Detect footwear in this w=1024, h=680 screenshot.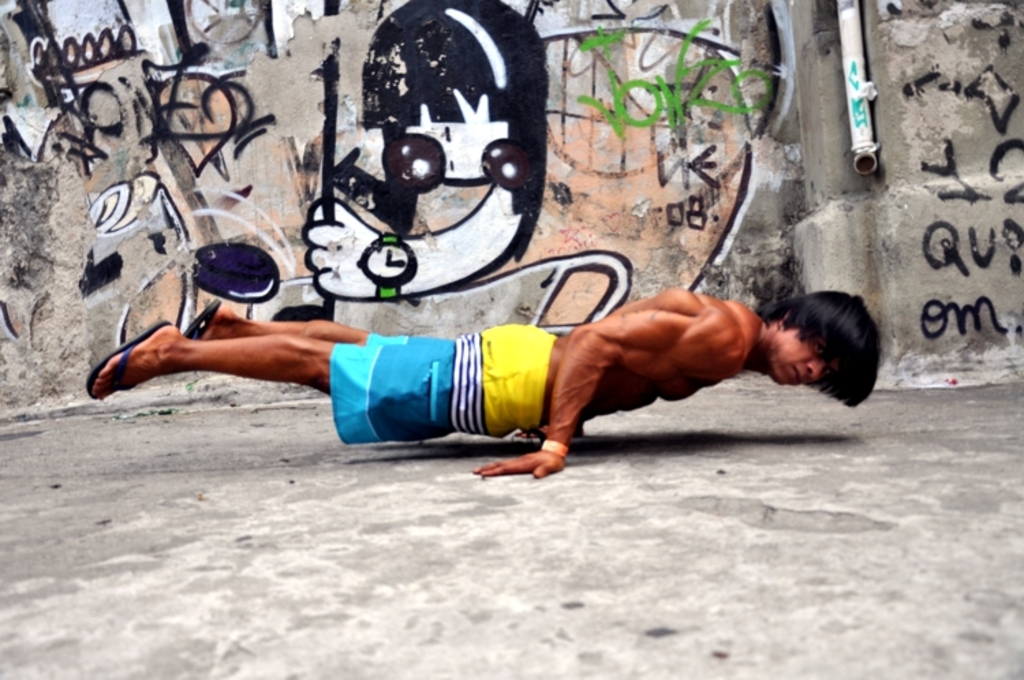
Detection: x1=177 y1=300 x2=220 y2=339.
